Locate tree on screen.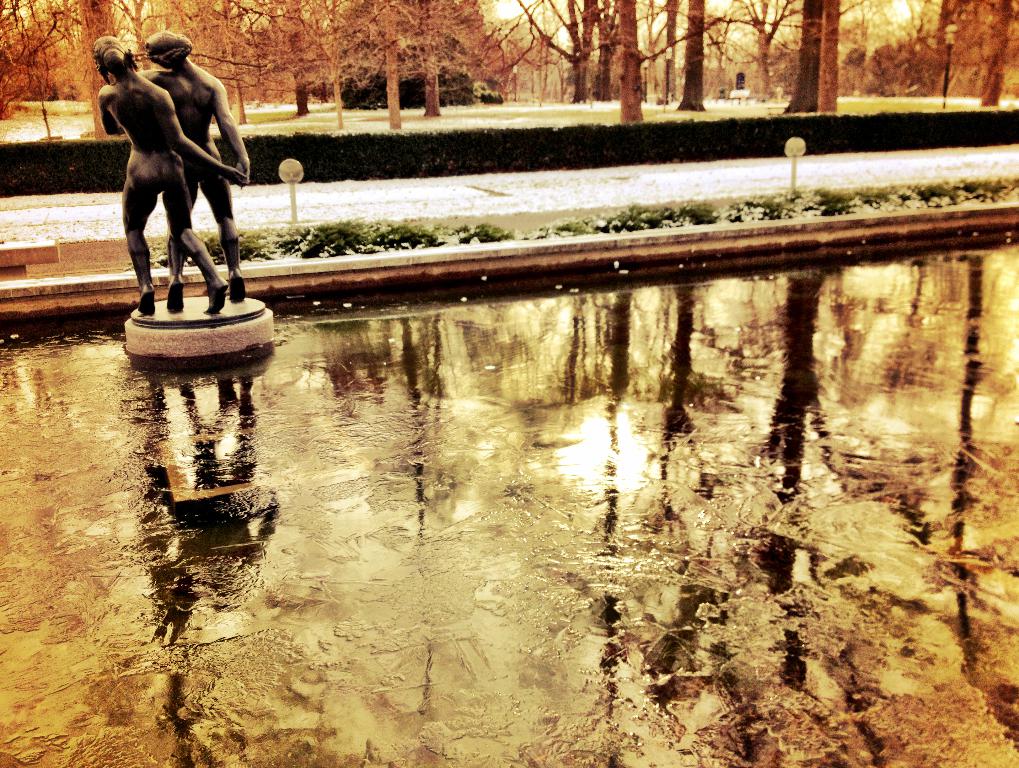
On screen at left=817, top=0, right=869, bottom=105.
